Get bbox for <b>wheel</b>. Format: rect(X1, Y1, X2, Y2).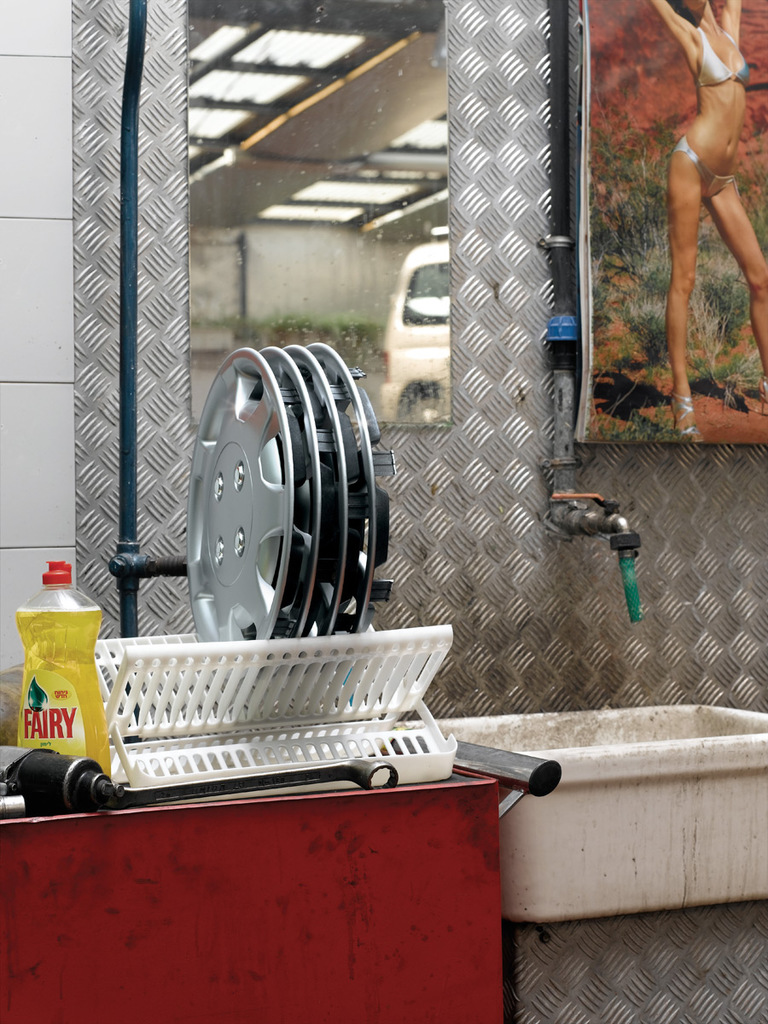
rect(281, 345, 371, 669).
